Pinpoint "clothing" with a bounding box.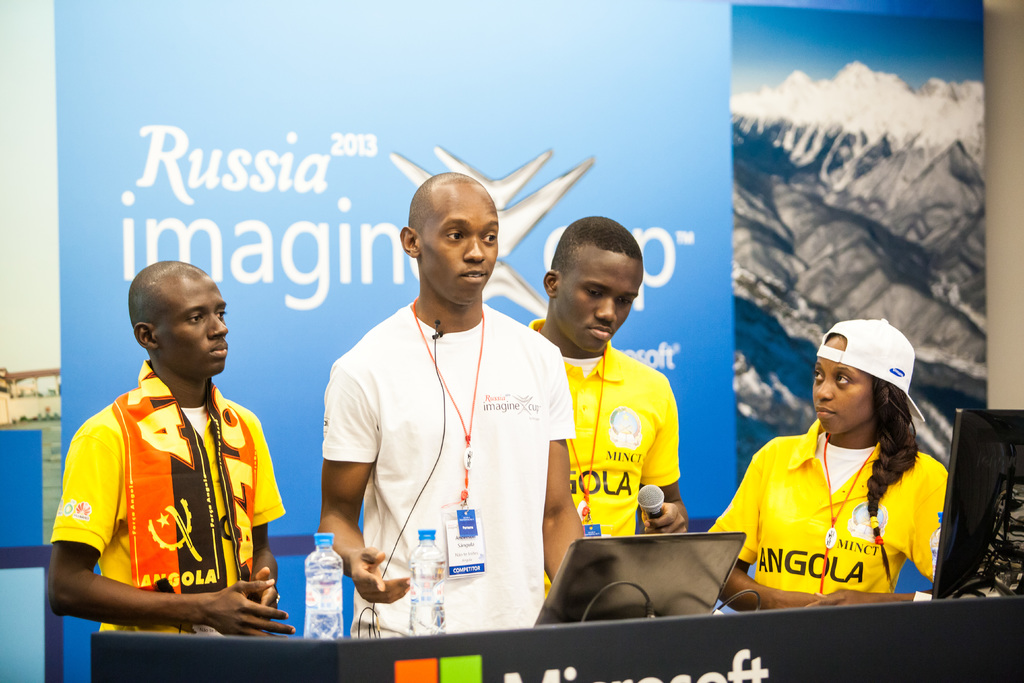
{"x1": 52, "y1": 350, "x2": 287, "y2": 620}.
